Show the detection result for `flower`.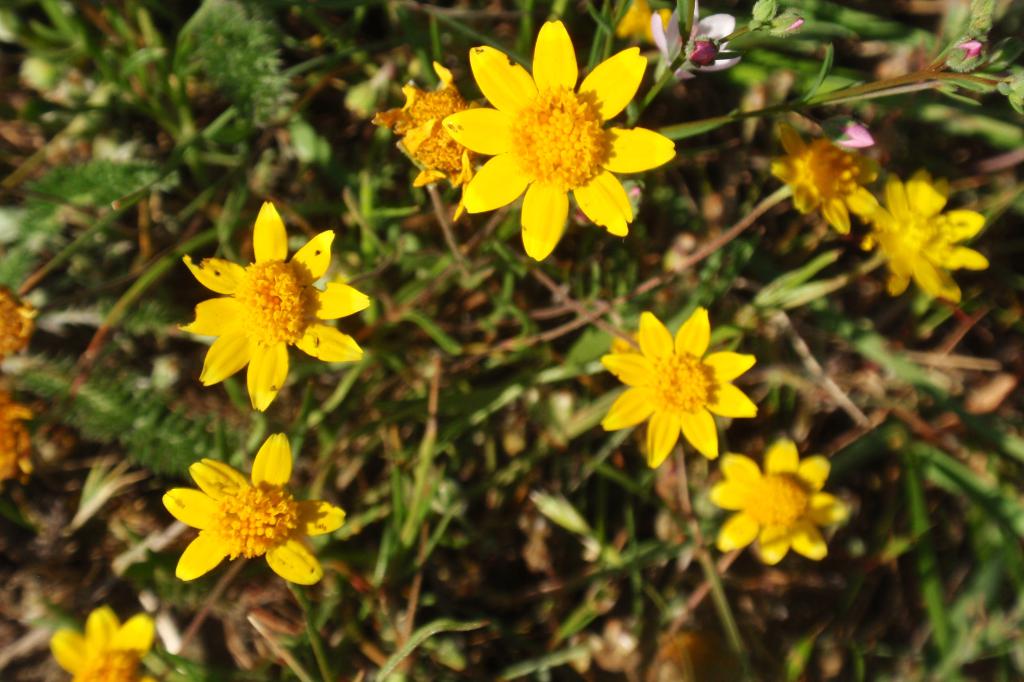
bbox=(441, 45, 683, 256).
